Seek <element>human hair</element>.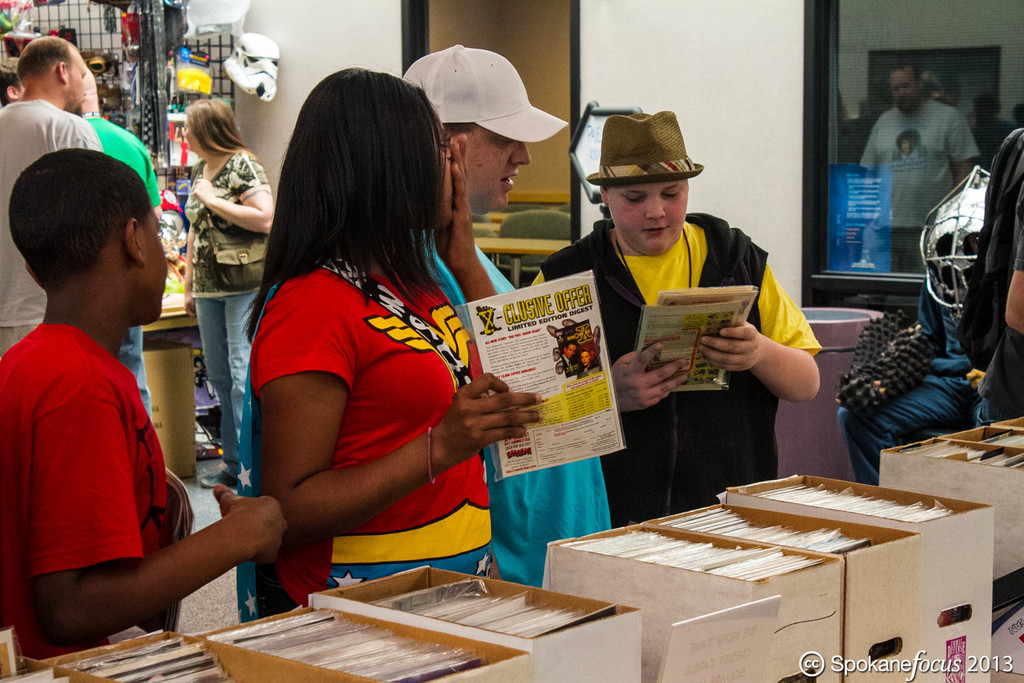
BBox(182, 95, 257, 156).
